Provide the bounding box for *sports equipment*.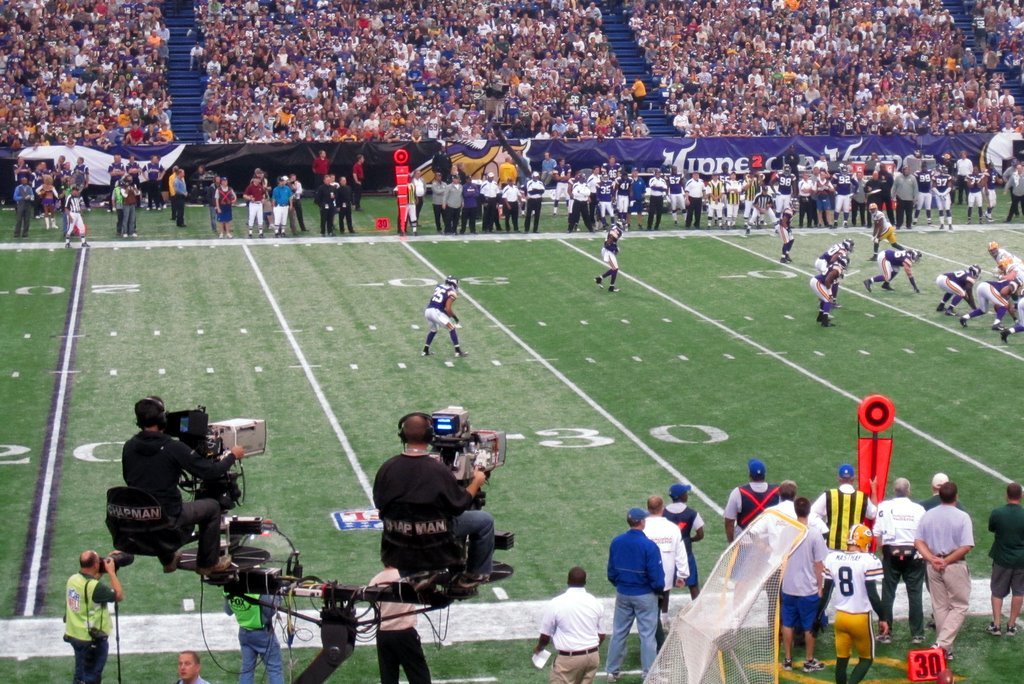
1010,264,1023,288.
